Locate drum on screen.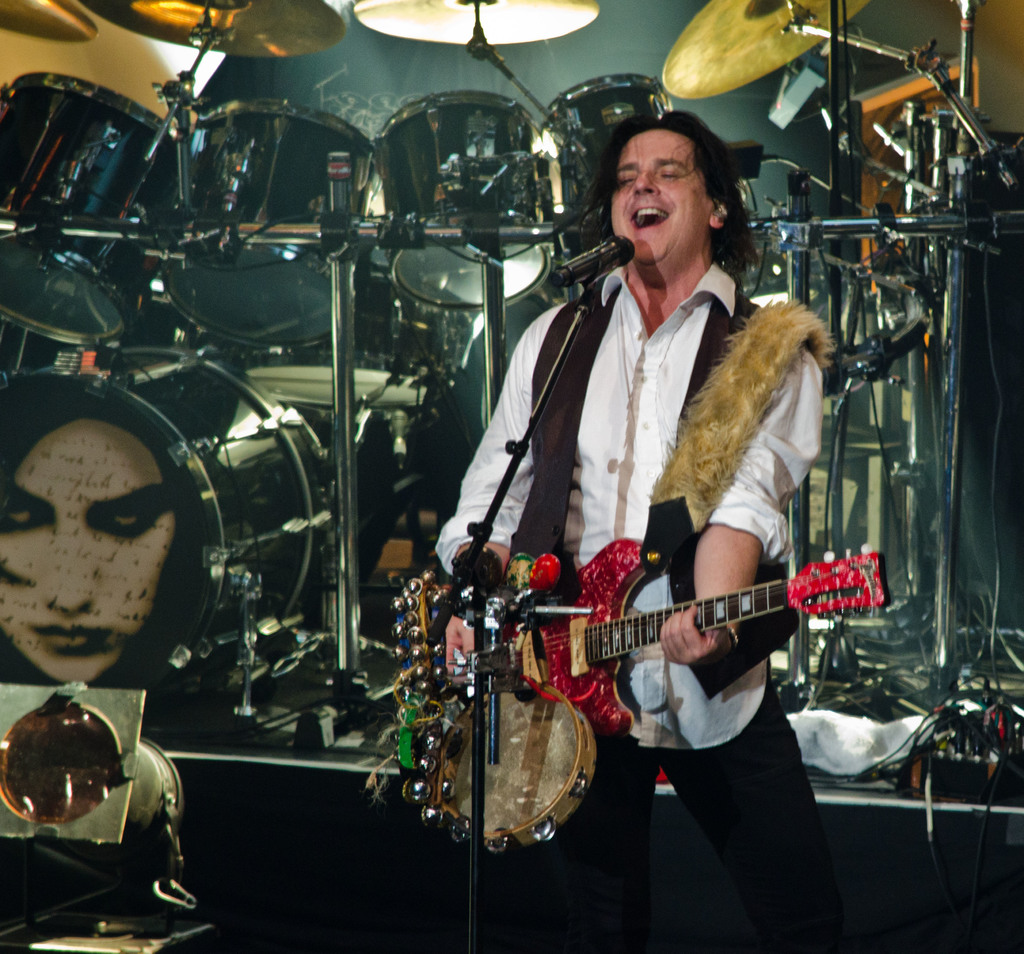
On screen at 0/346/324/692.
